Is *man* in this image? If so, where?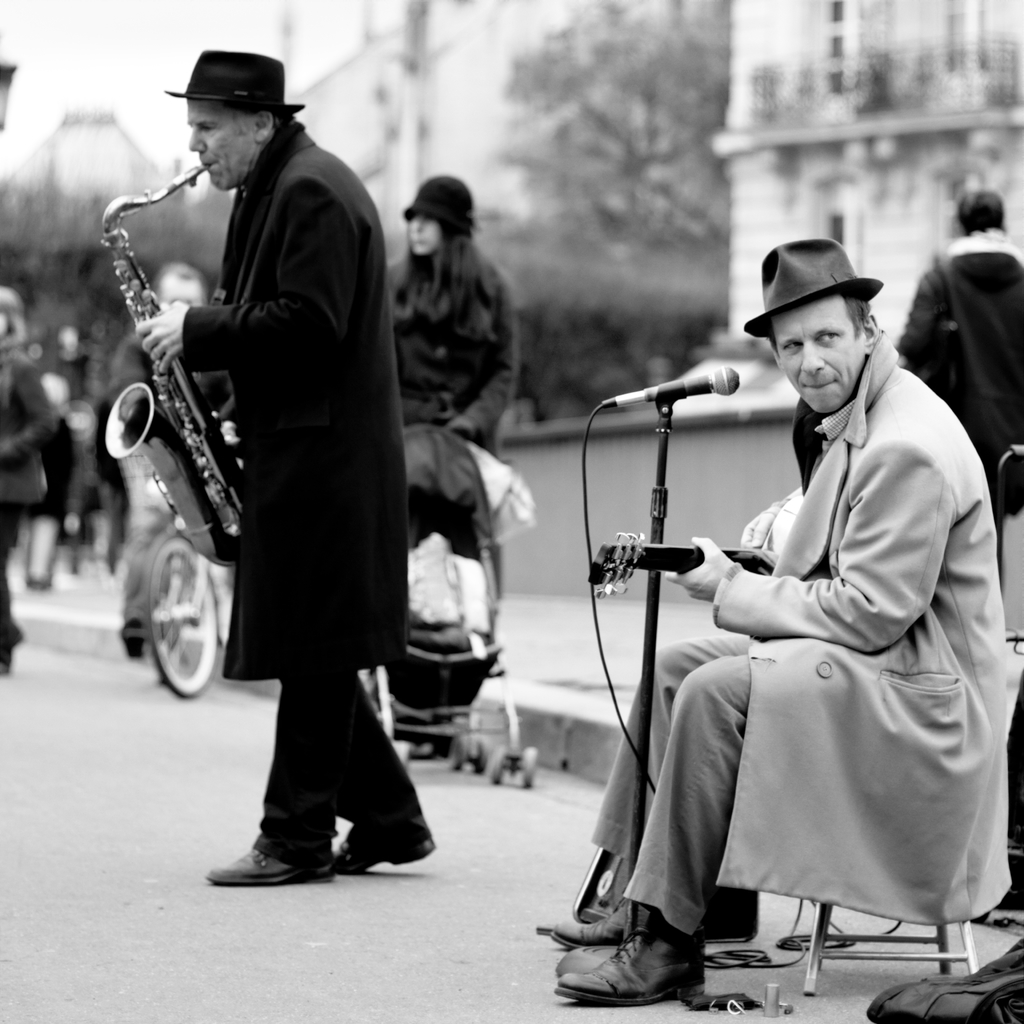
Yes, at select_region(891, 184, 1023, 637).
